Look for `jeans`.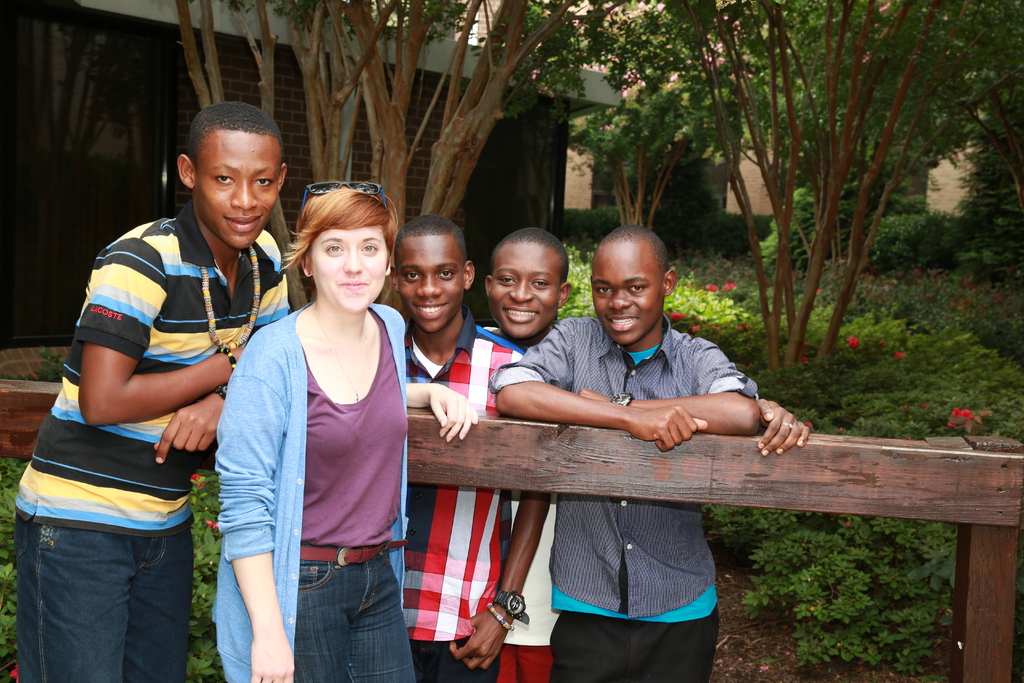
Found: 0,518,200,679.
